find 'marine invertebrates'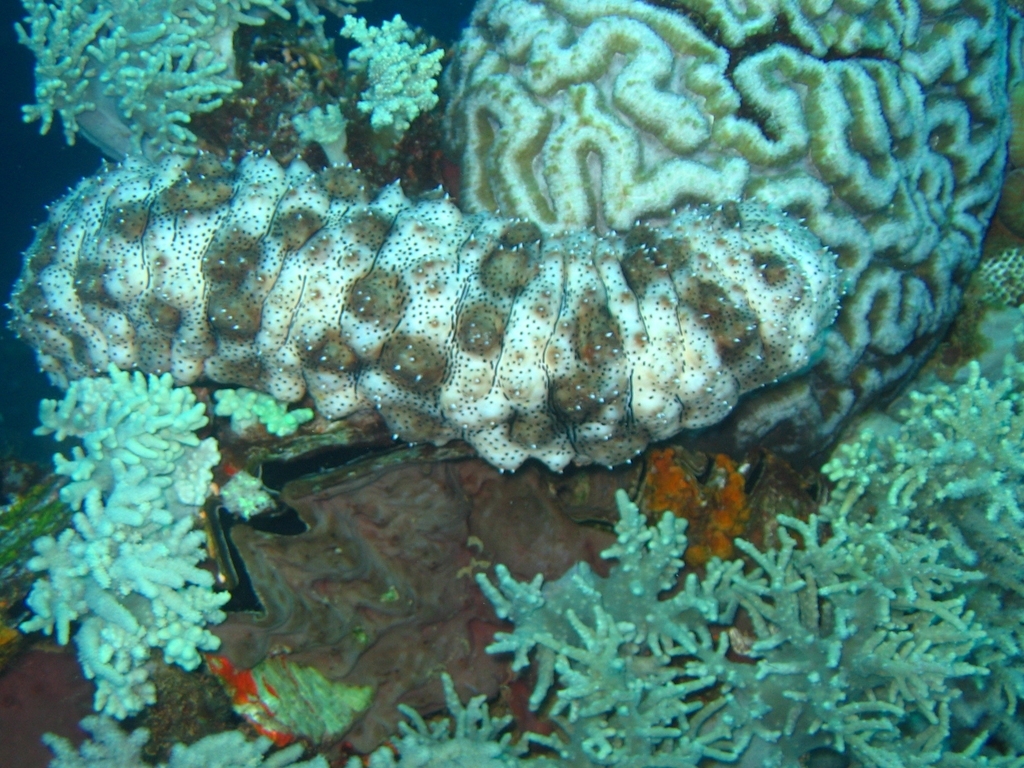
Rect(3, 148, 851, 475)
